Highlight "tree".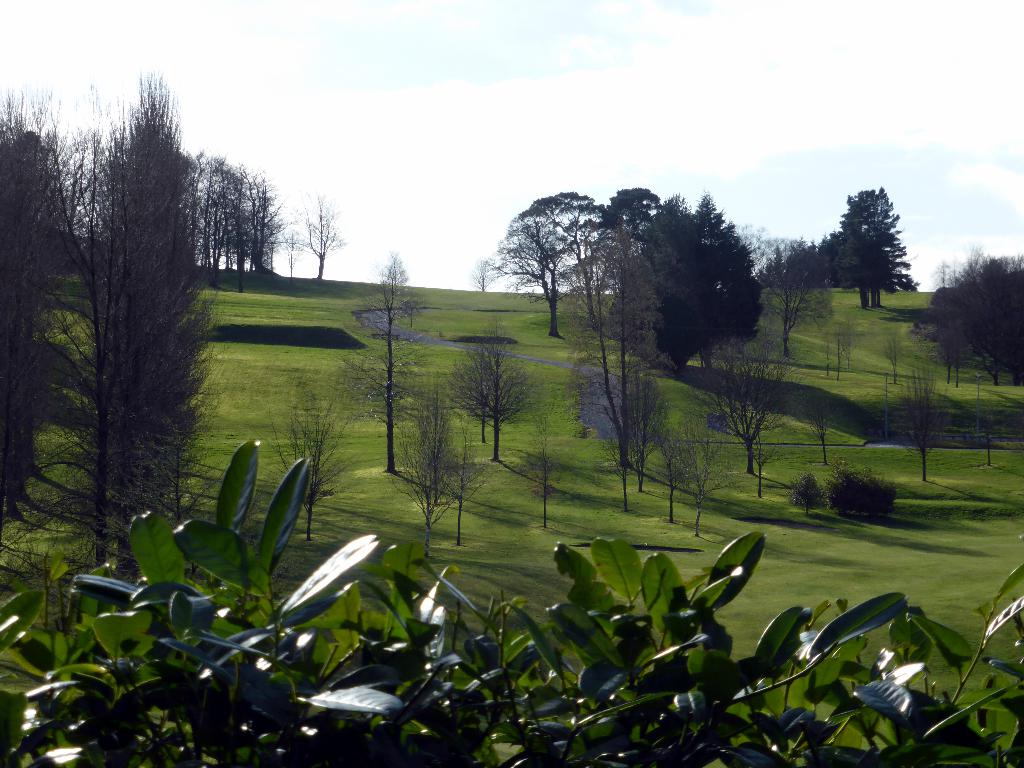
Highlighted region: box(397, 394, 461, 553).
